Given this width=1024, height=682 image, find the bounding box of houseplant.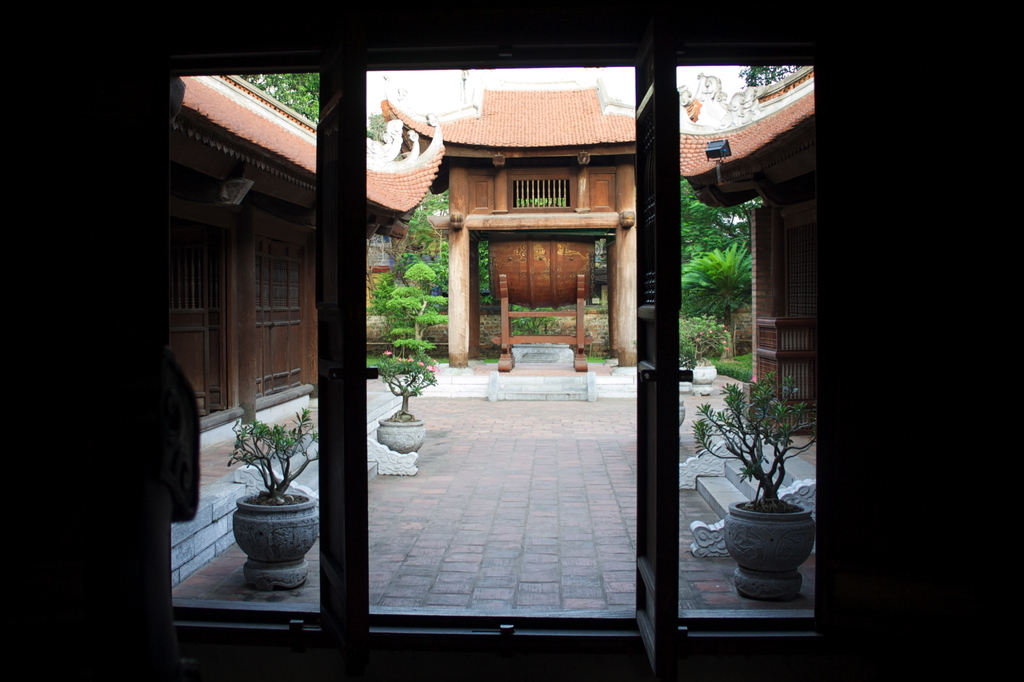
{"left": 215, "top": 400, "right": 317, "bottom": 585}.
